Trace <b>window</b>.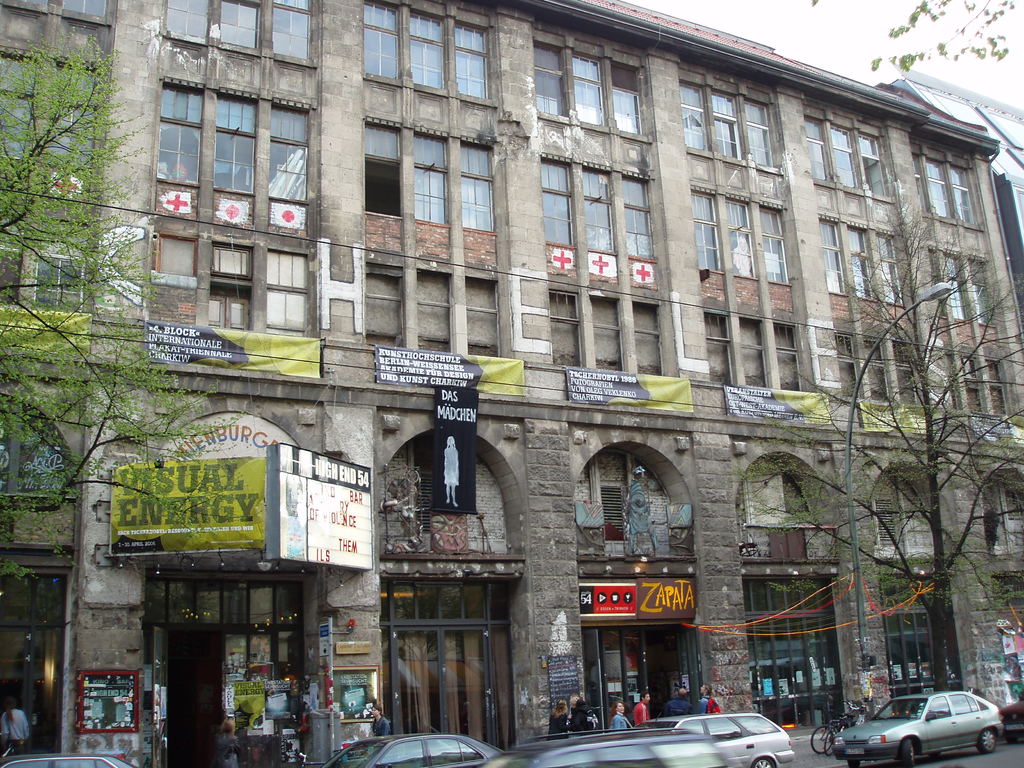
Traced to bbox(819, 223, 844, 297).
